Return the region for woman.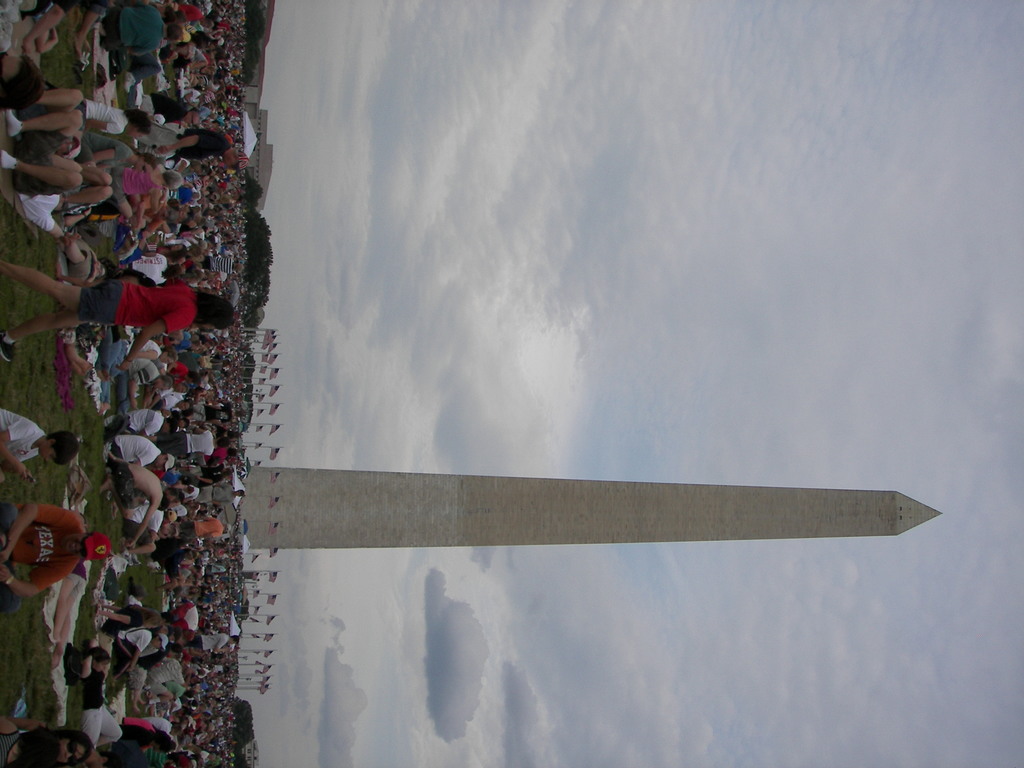
x1=190, y1=711, x2=211, y2=724.
